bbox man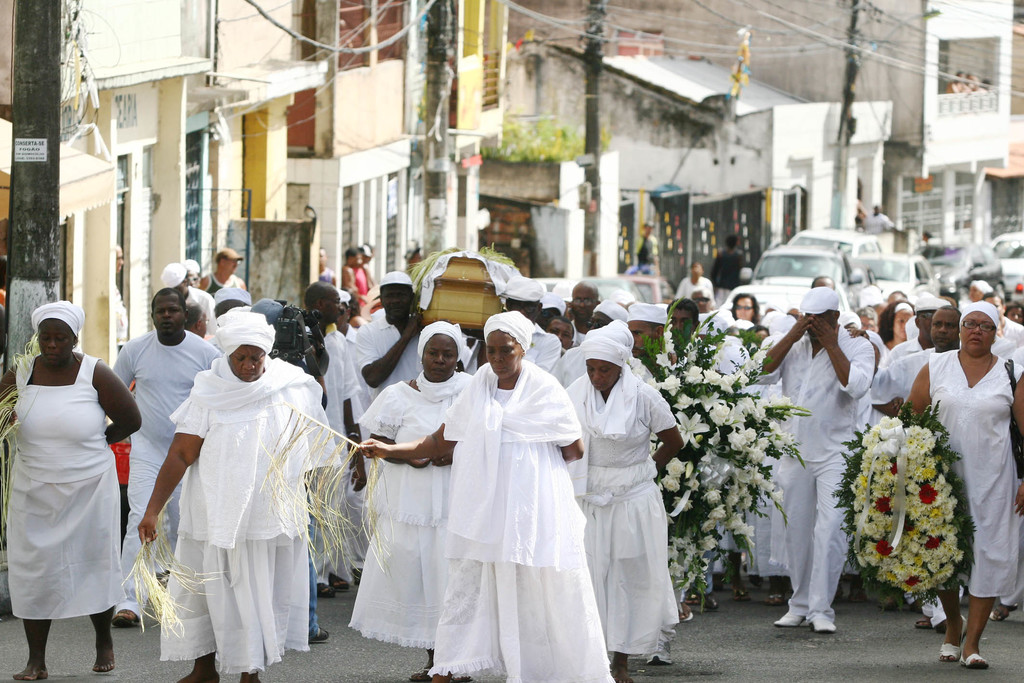
BBox(545, 314, 581, 350)
